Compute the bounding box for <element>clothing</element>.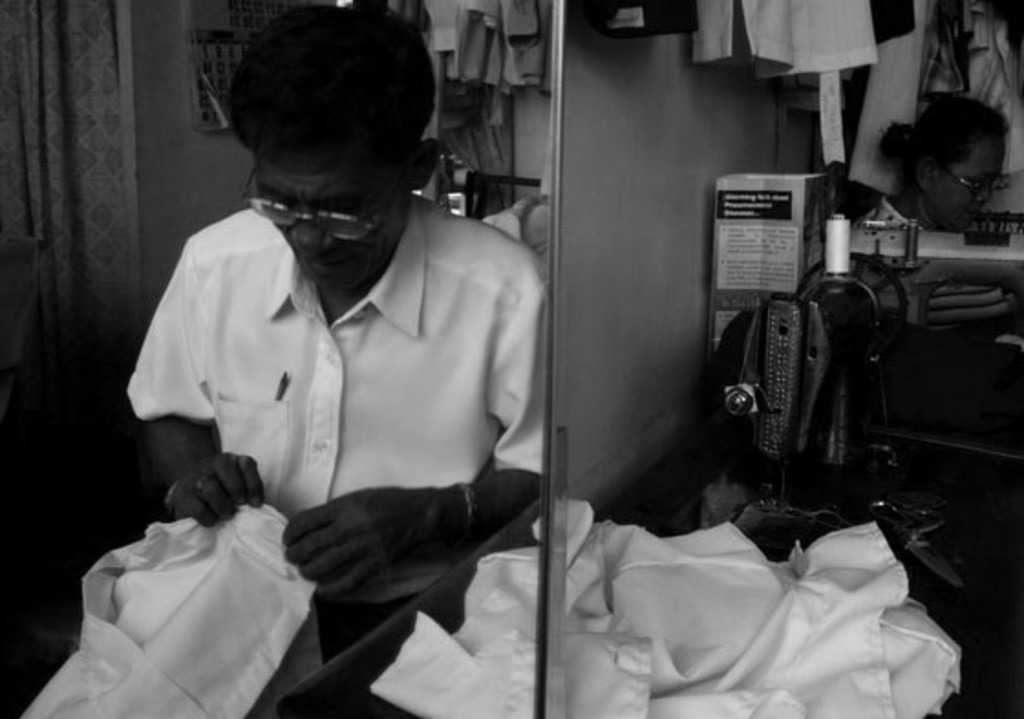
<box>421,0,545,80</box>.
